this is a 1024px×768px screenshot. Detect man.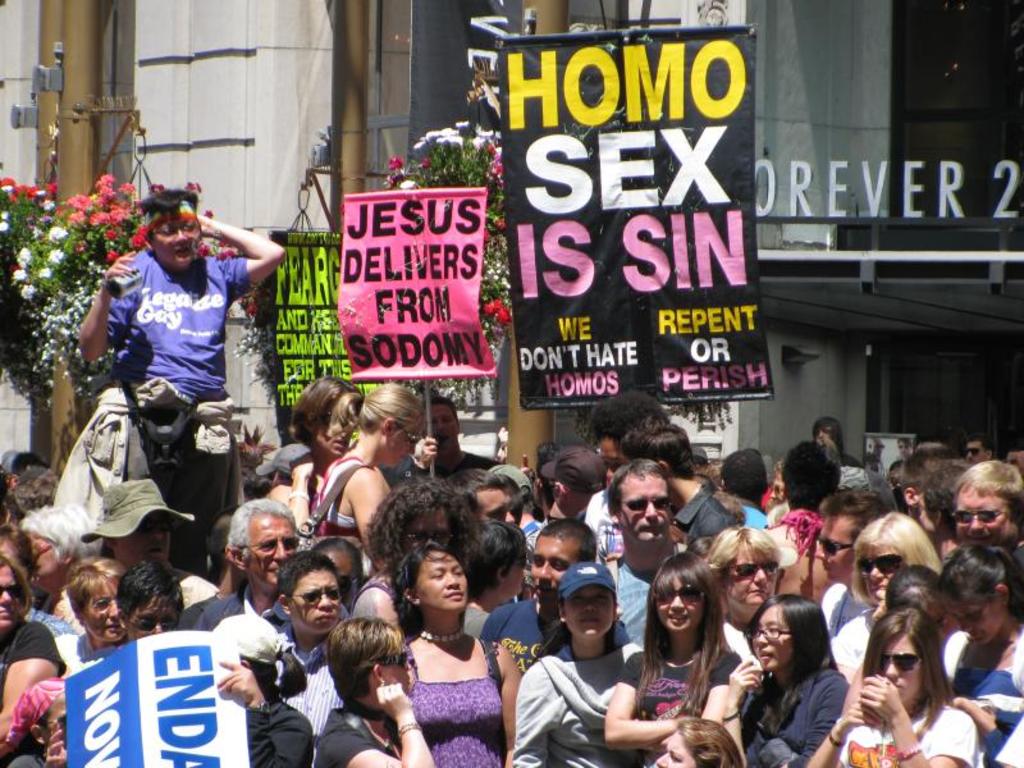
74/186/284/567.
